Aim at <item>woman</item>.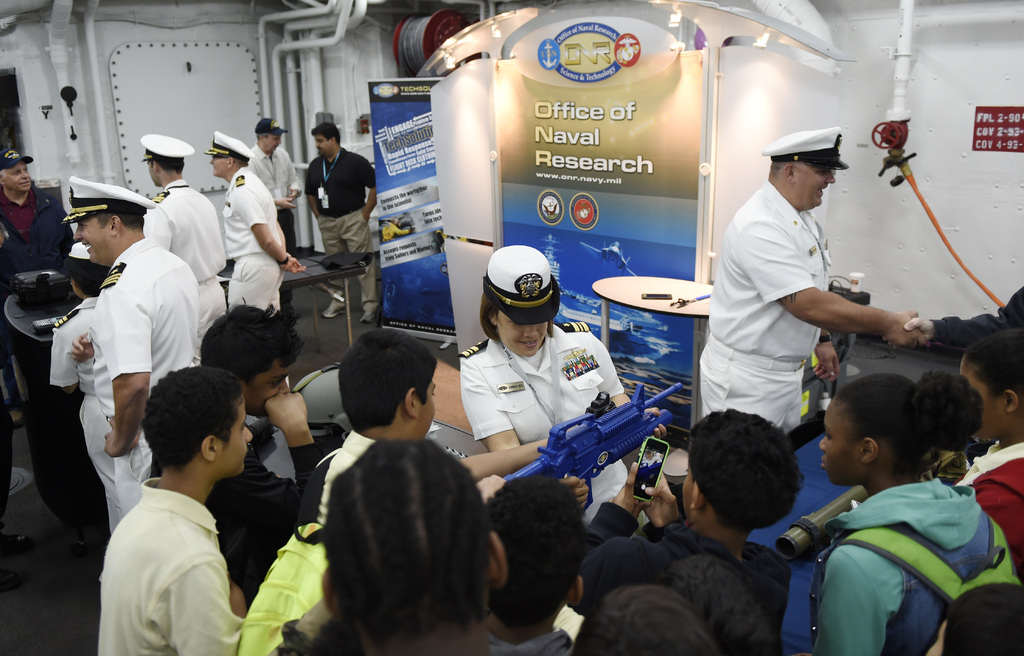
Aimed at region(458, 243, 666, 534).
